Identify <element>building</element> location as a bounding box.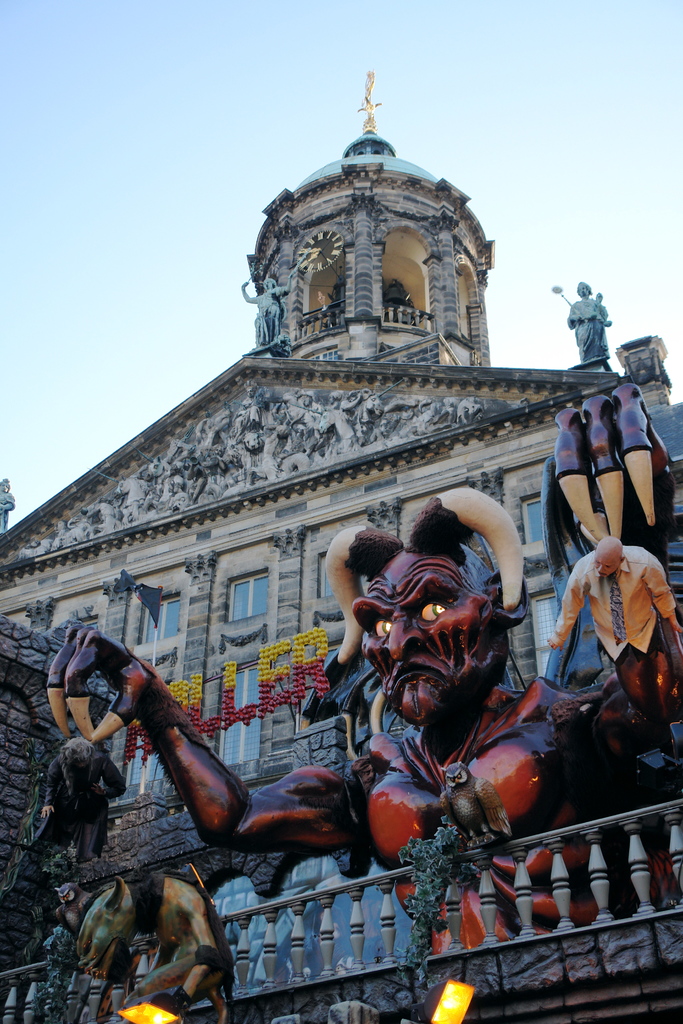
region(0, 69, 682, 1023).
